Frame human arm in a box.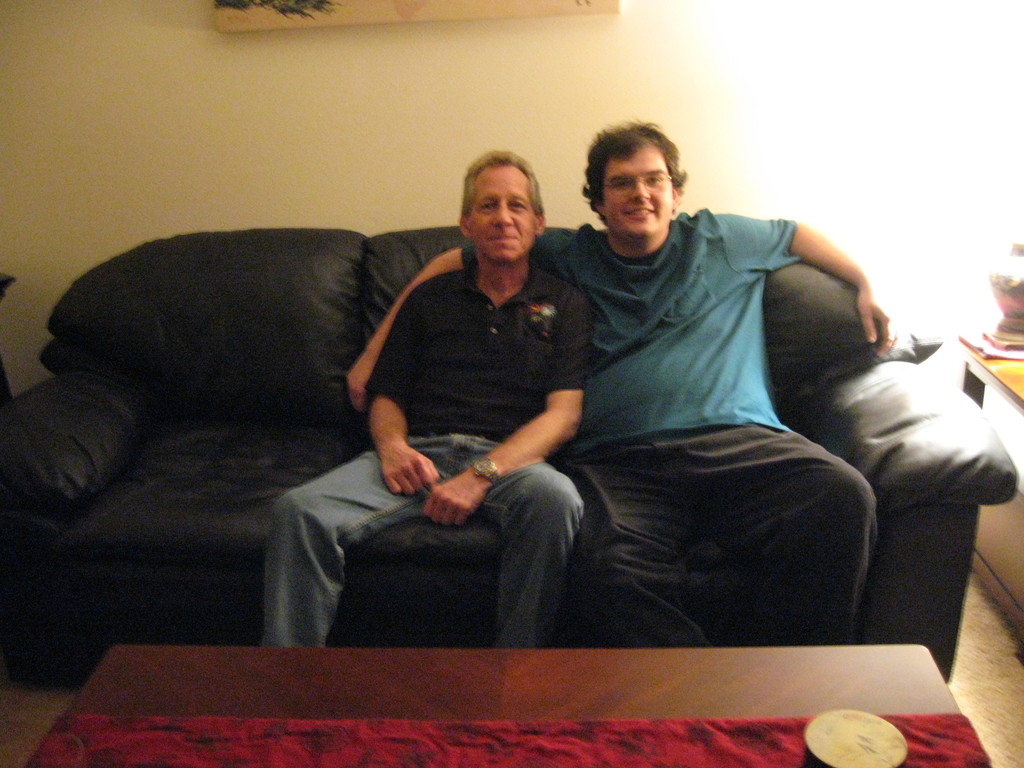
340/218/578/419.
